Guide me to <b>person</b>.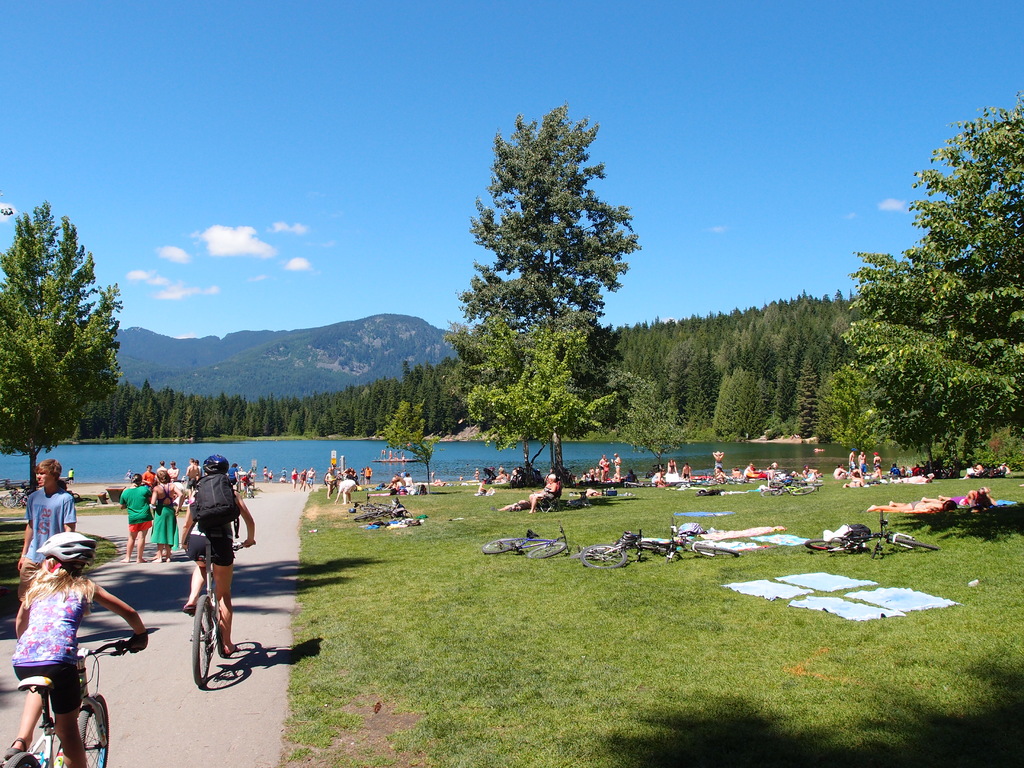
Guidance: <region>733, 467, 741, 480</region>.
